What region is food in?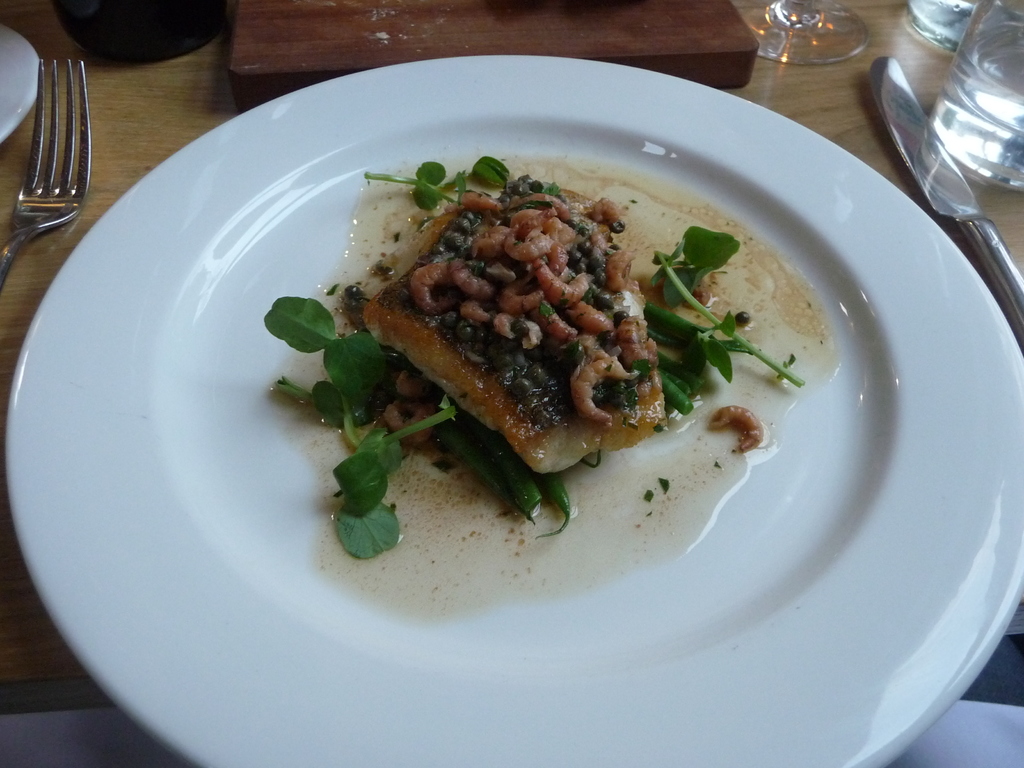
{"left": 267, "top": 150, "right": 840, "bottom": 619}.
